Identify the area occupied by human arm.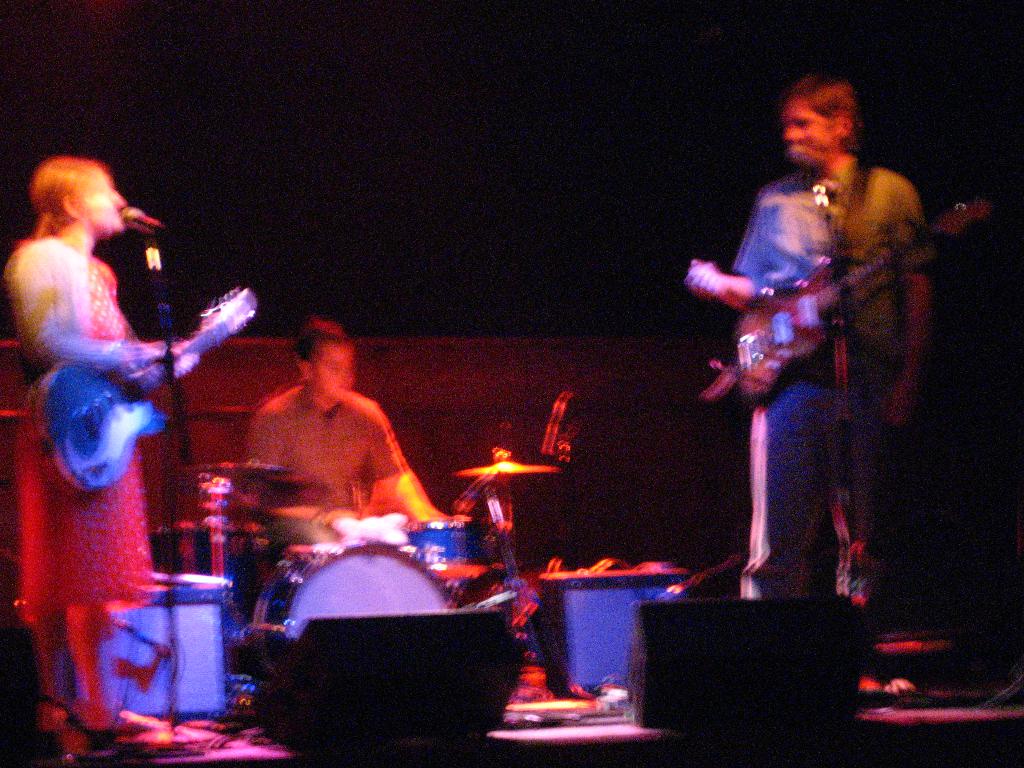
Area: <region>364, 390, 452, 520</region>.
